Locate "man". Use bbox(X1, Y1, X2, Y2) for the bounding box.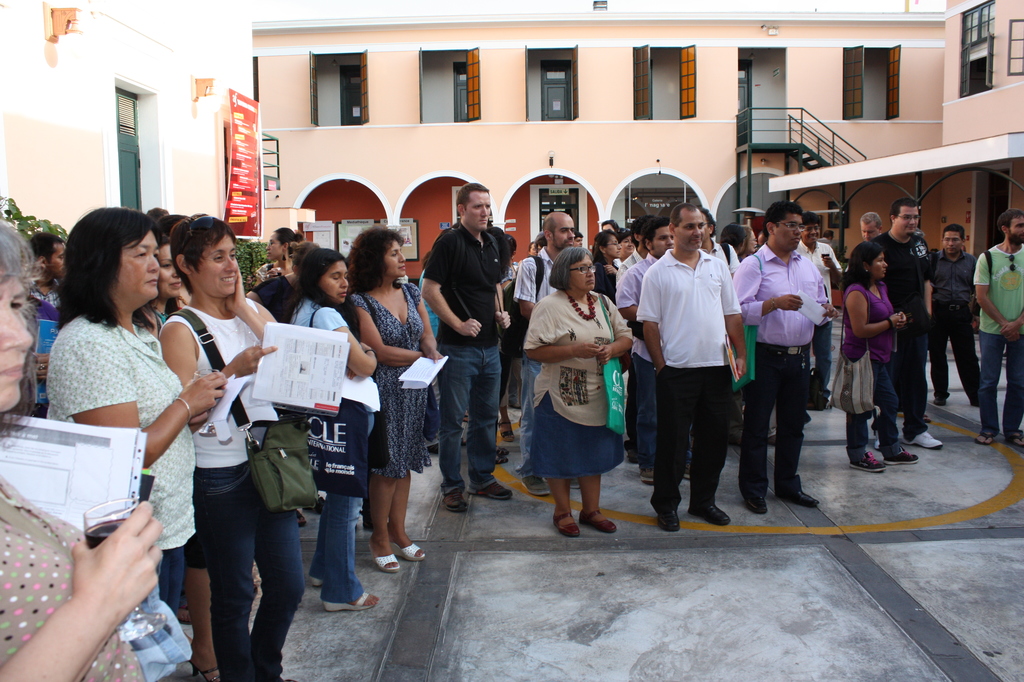
bbox(535, 236, 551, 249).
